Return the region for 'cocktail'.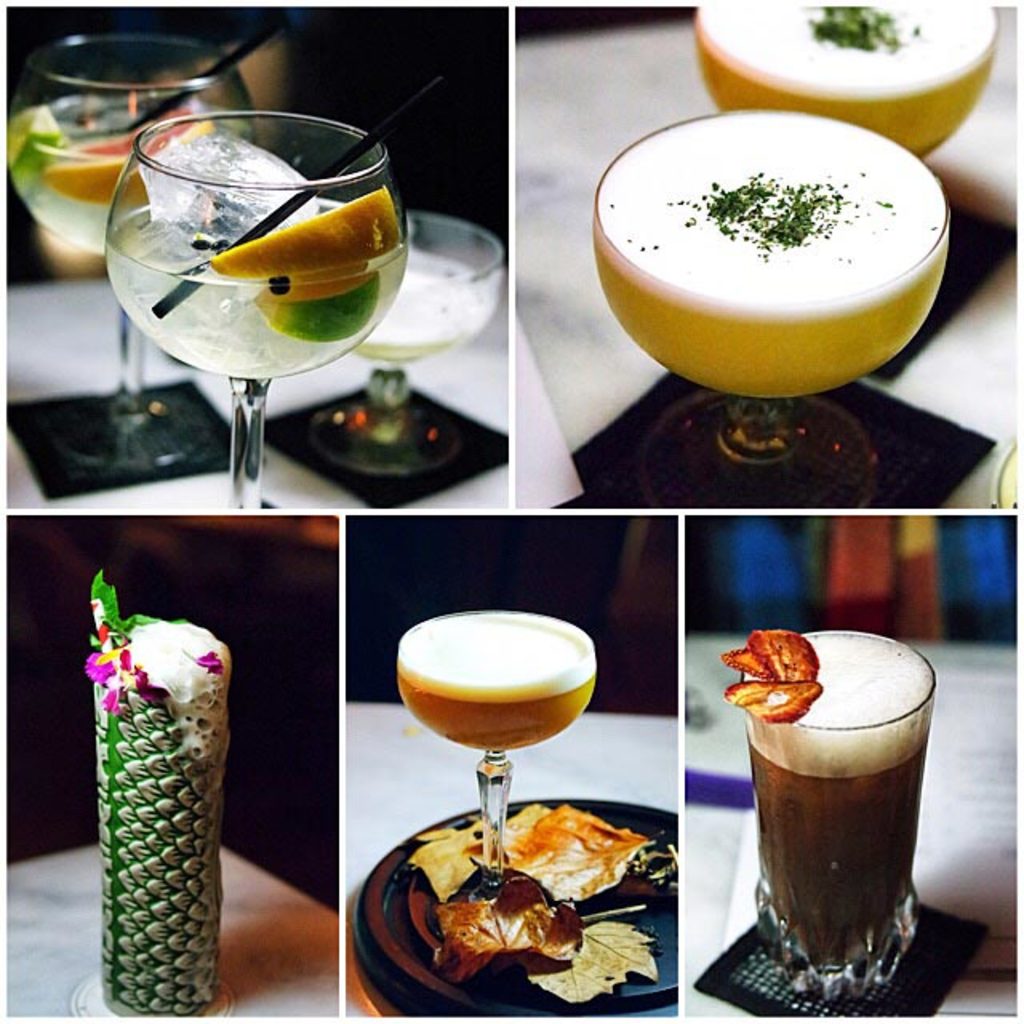
locate(83, 563, 238, 1018).
